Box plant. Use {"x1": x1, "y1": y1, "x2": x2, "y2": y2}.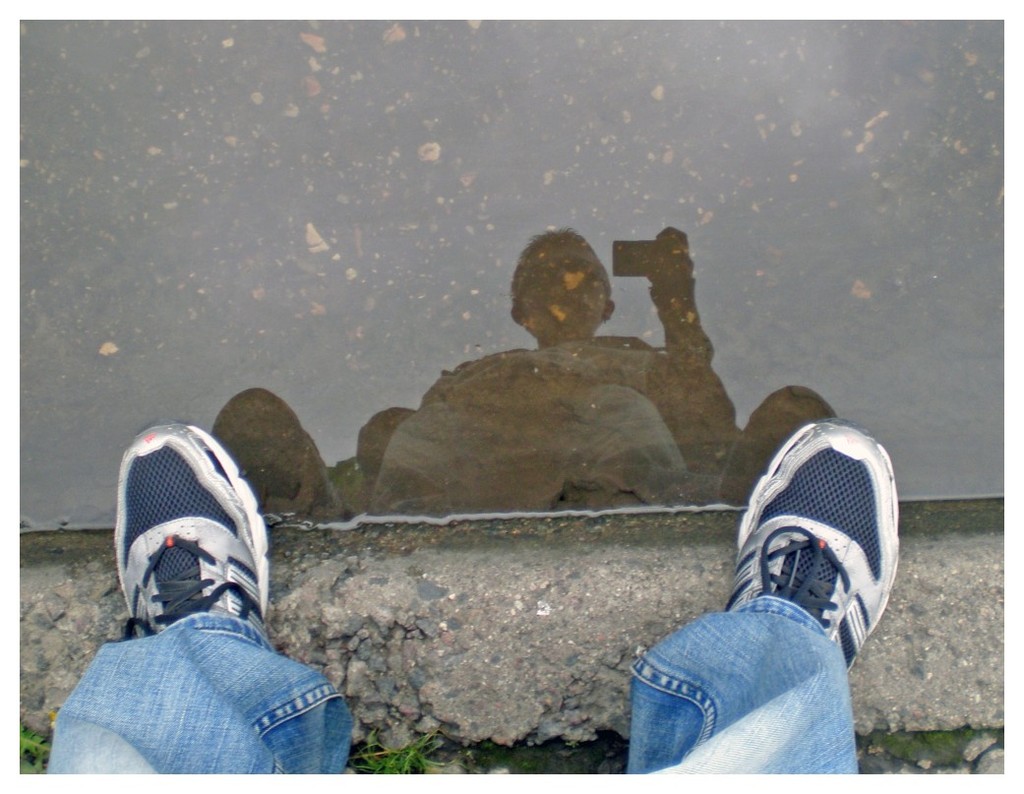
{"x1": 16, "y1": 725, "x2": 57, "y2": 772}.
